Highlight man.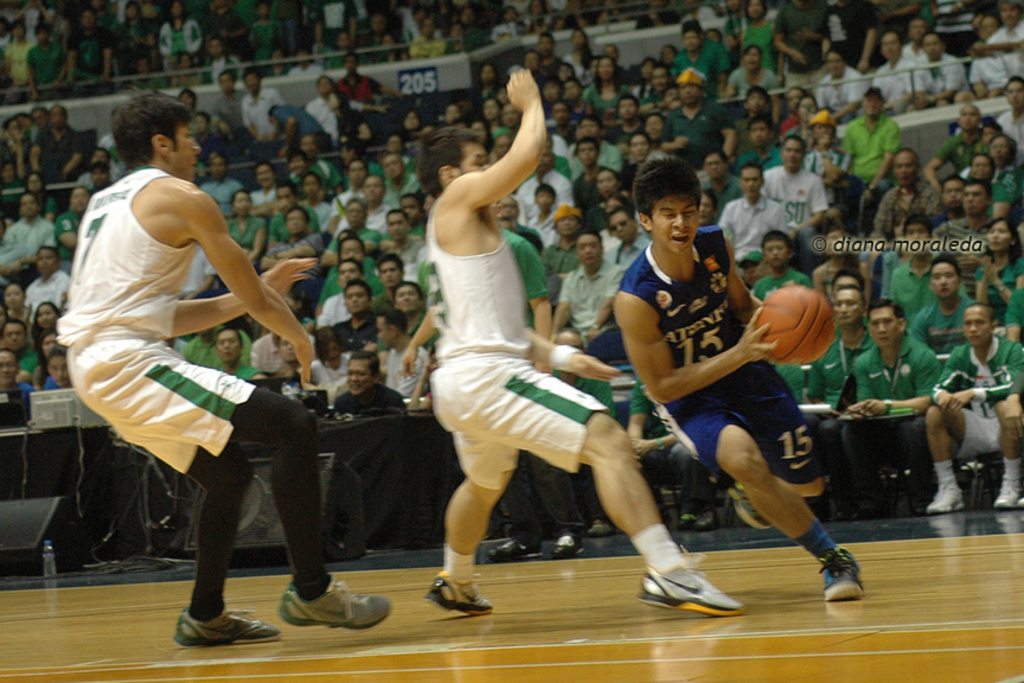
Highlighted region: locate(744, 115, 772, 148).
